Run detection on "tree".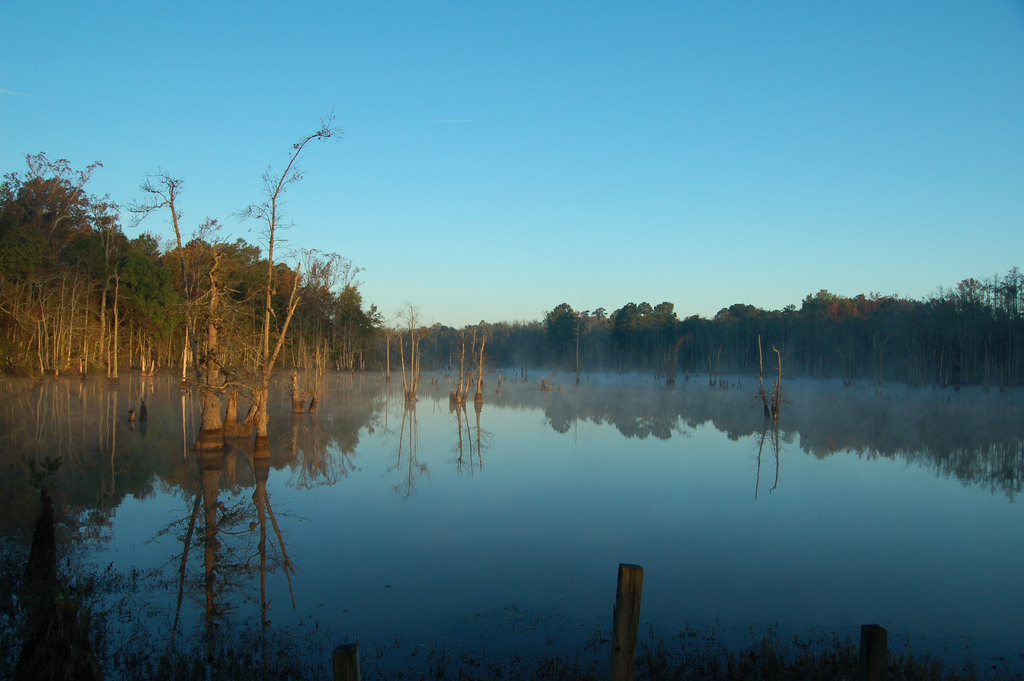
Result: select_region(388, 299, 441, 401).
